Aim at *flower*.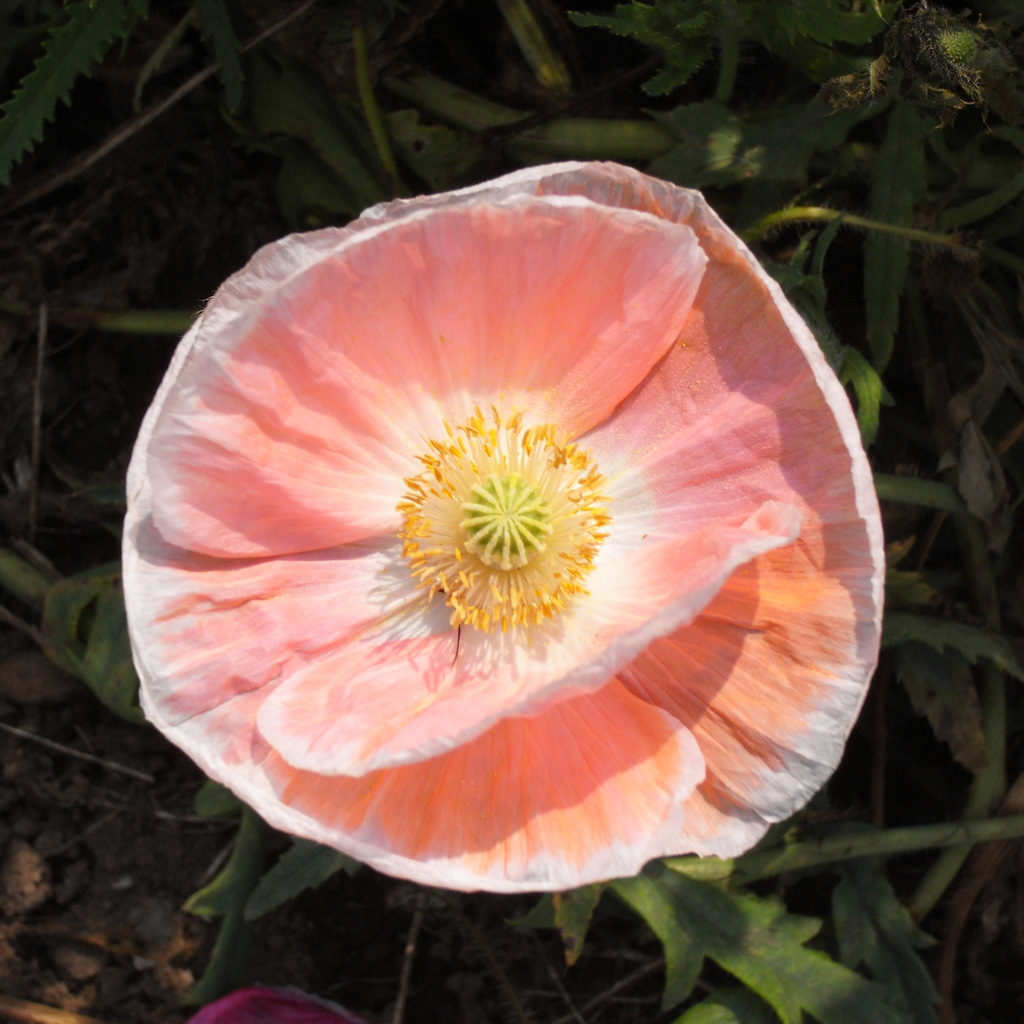
Aimed at <box>83,166,864,909</box>.
